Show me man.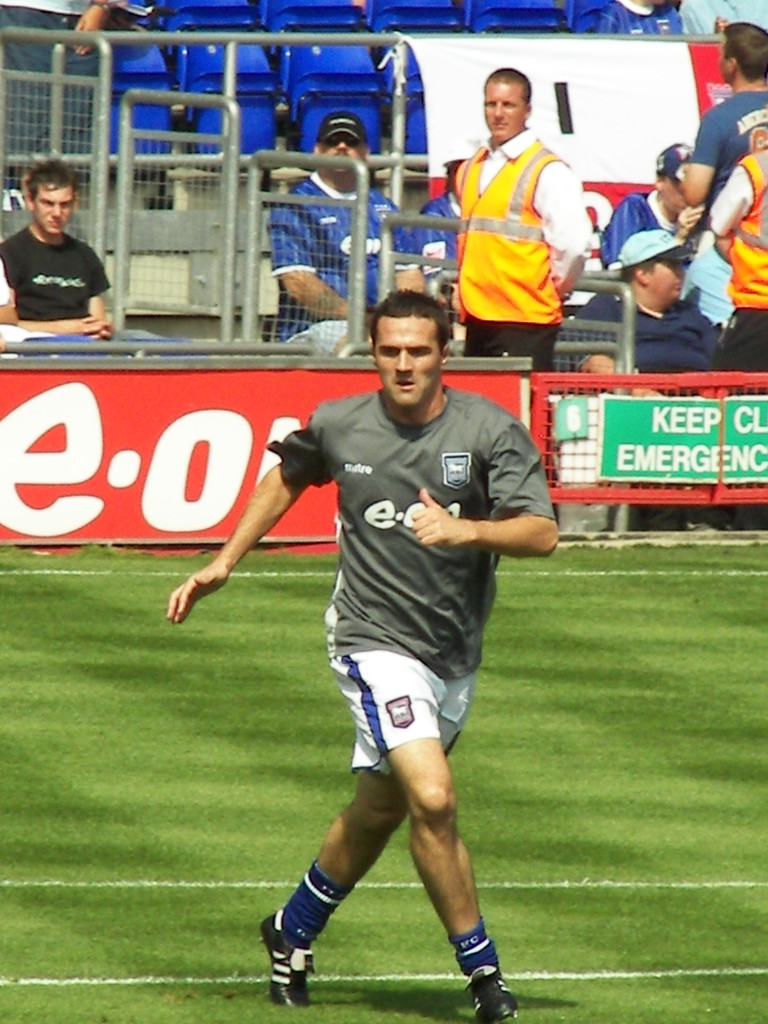
man is here: left=0, top=163, right=116, bottom=333.
